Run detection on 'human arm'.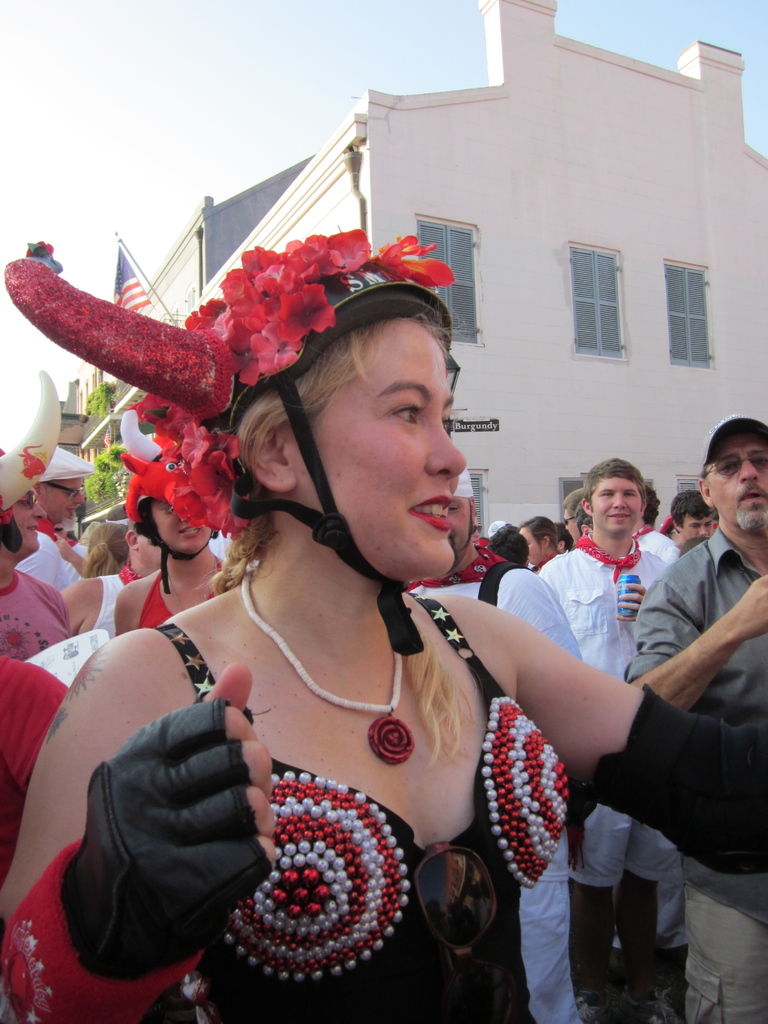
Result: bbox(48, 540, 100, 577).
